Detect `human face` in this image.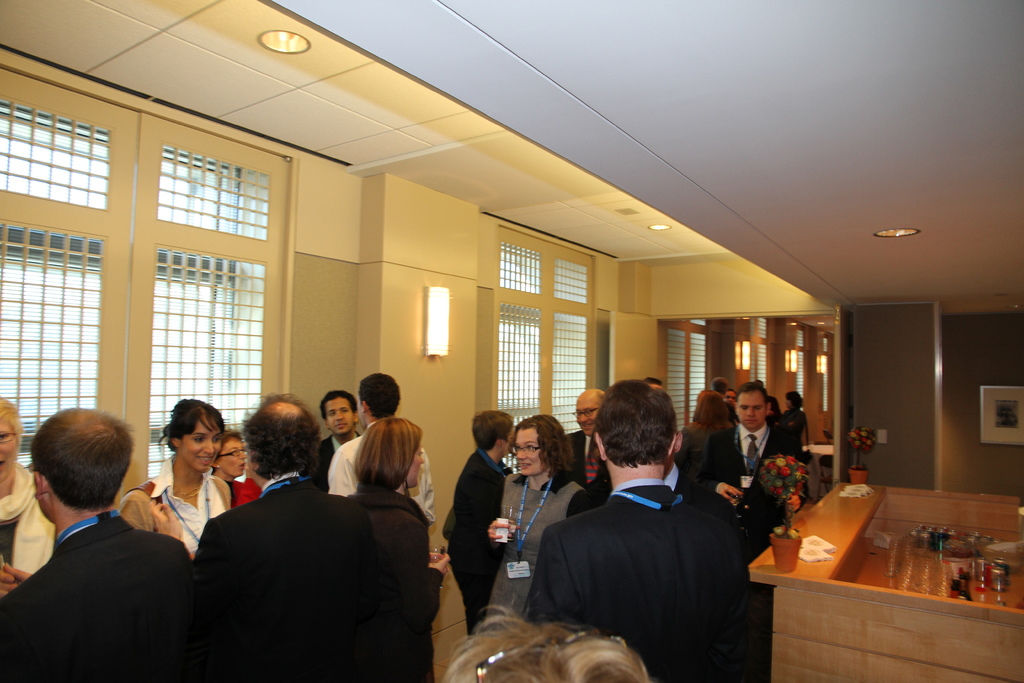
Detection: 322:395:353:434.
